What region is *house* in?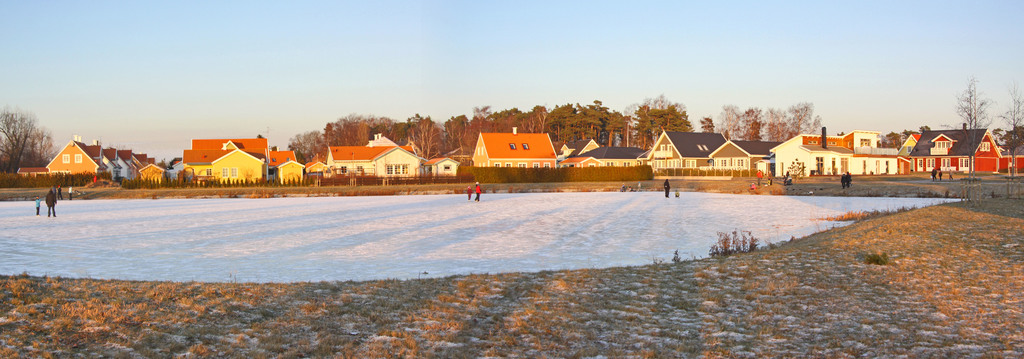
x1=776 y1=122 x2=922 y2=187.
